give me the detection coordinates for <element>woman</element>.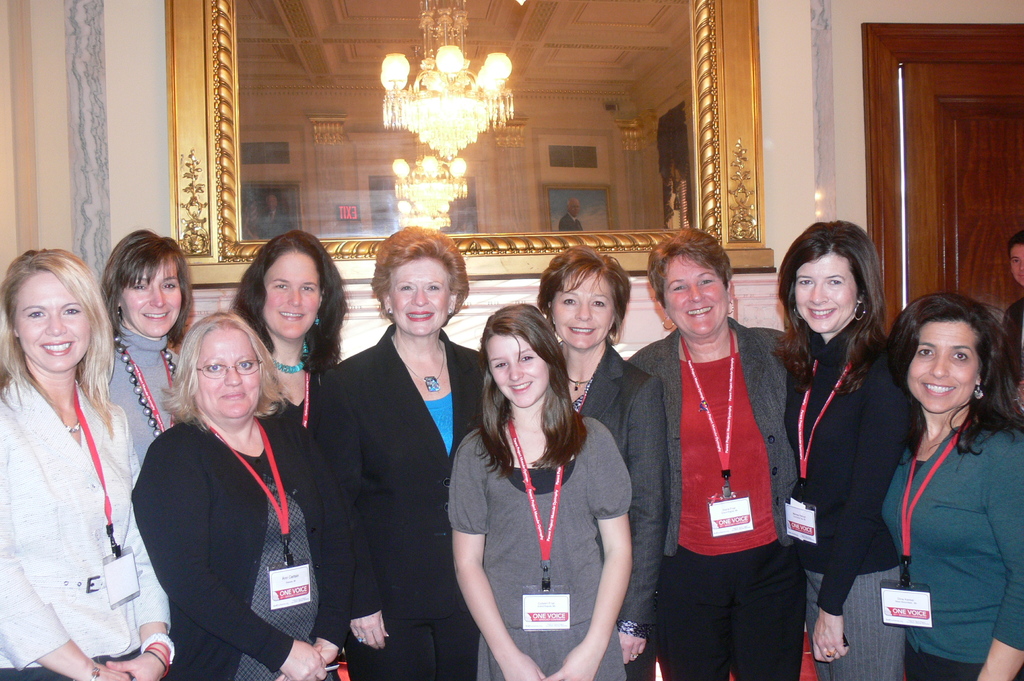
(609, 231, 804, 680).
